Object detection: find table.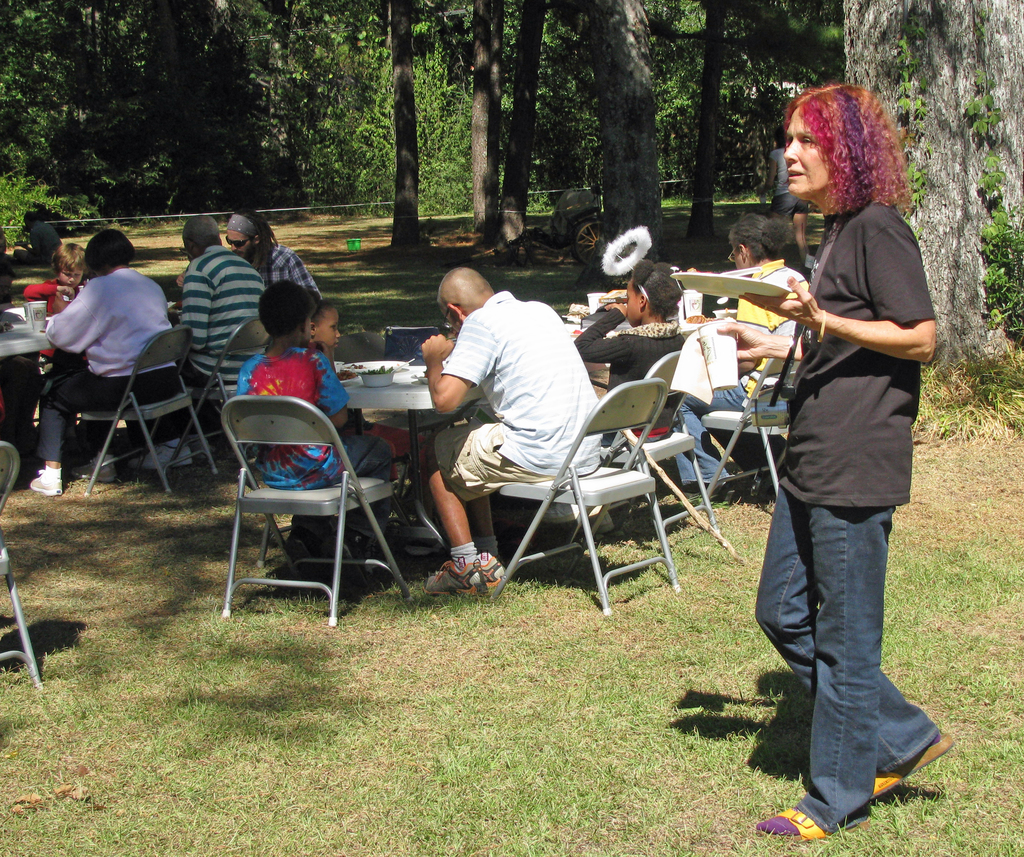
x1=0, y1=304, x2=57, y2=356.
